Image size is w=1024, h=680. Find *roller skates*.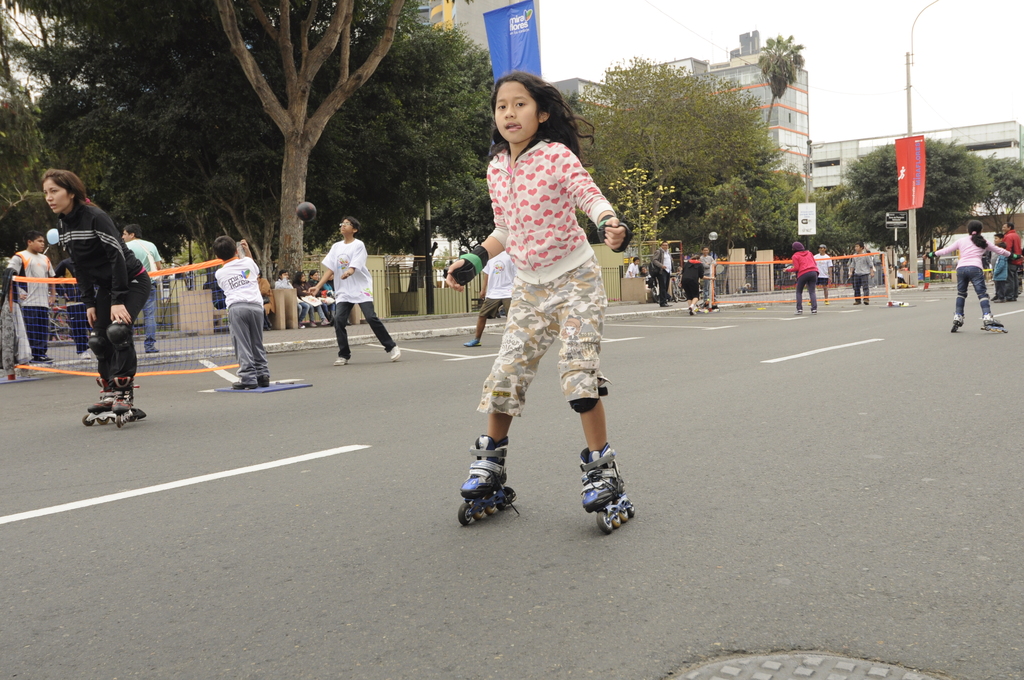
x1=950, y1=312, x2=964, y2=332.
